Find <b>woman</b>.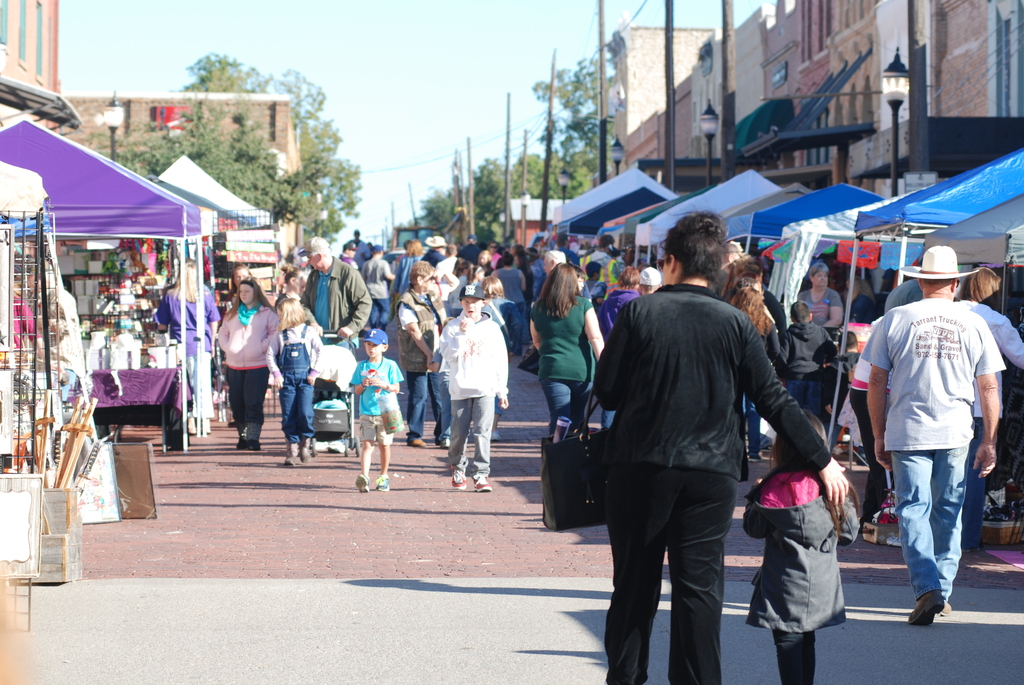
box=[526, 261, 606, 435].
